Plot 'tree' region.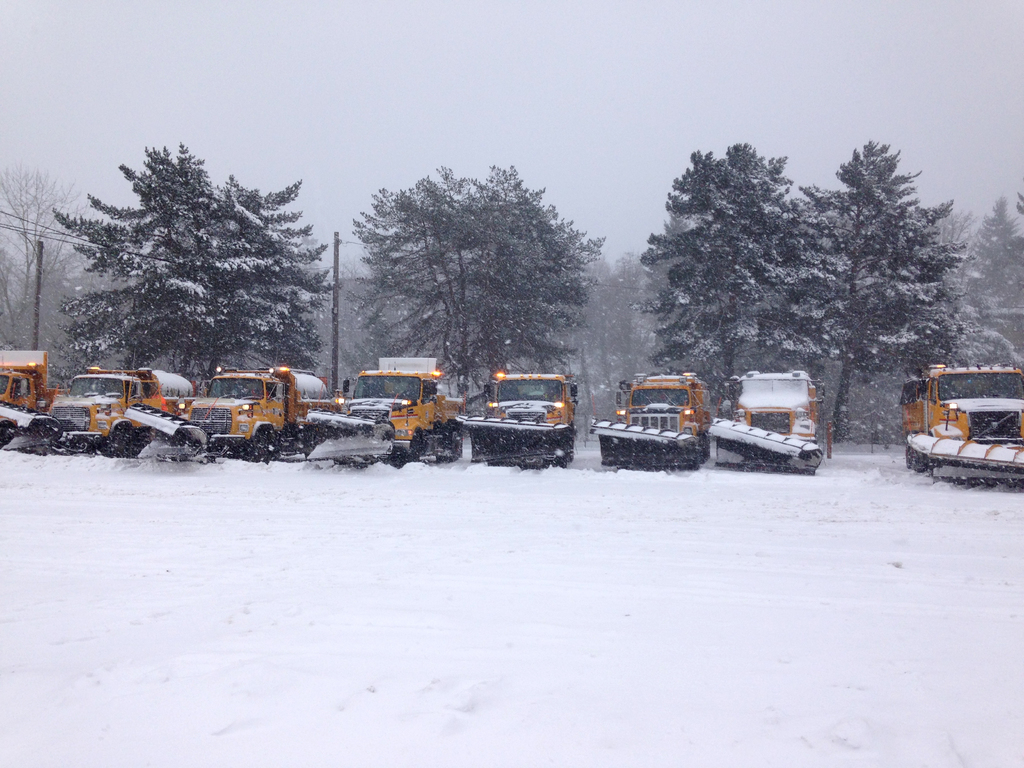
Plotted at [340, 156, 599, 408].
